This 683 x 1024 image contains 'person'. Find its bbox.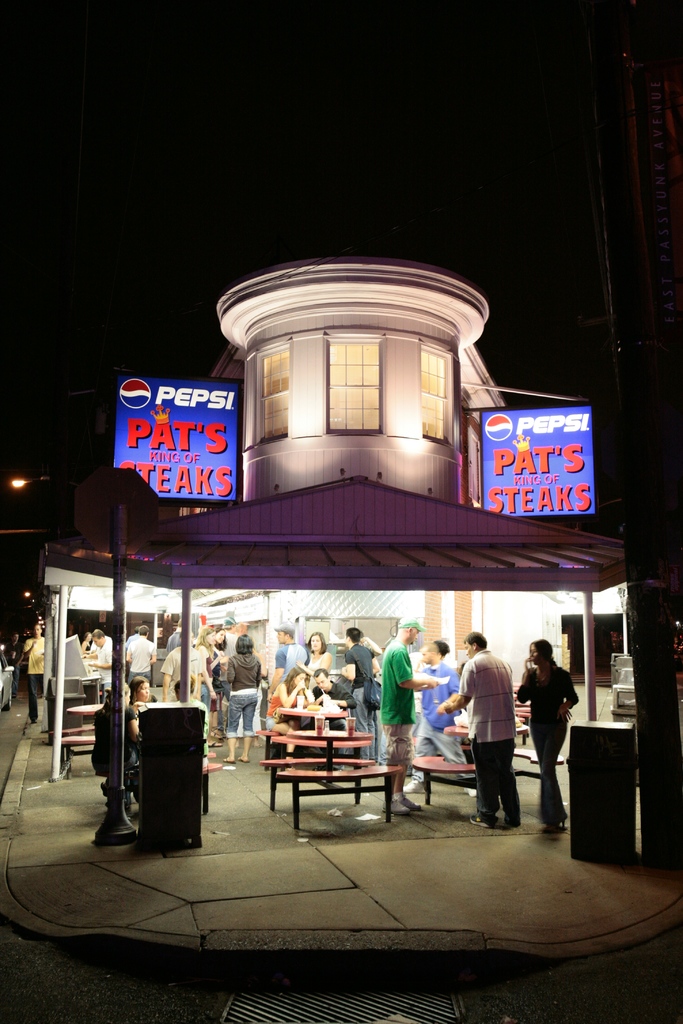
crop(196, 629, 222, 746).
